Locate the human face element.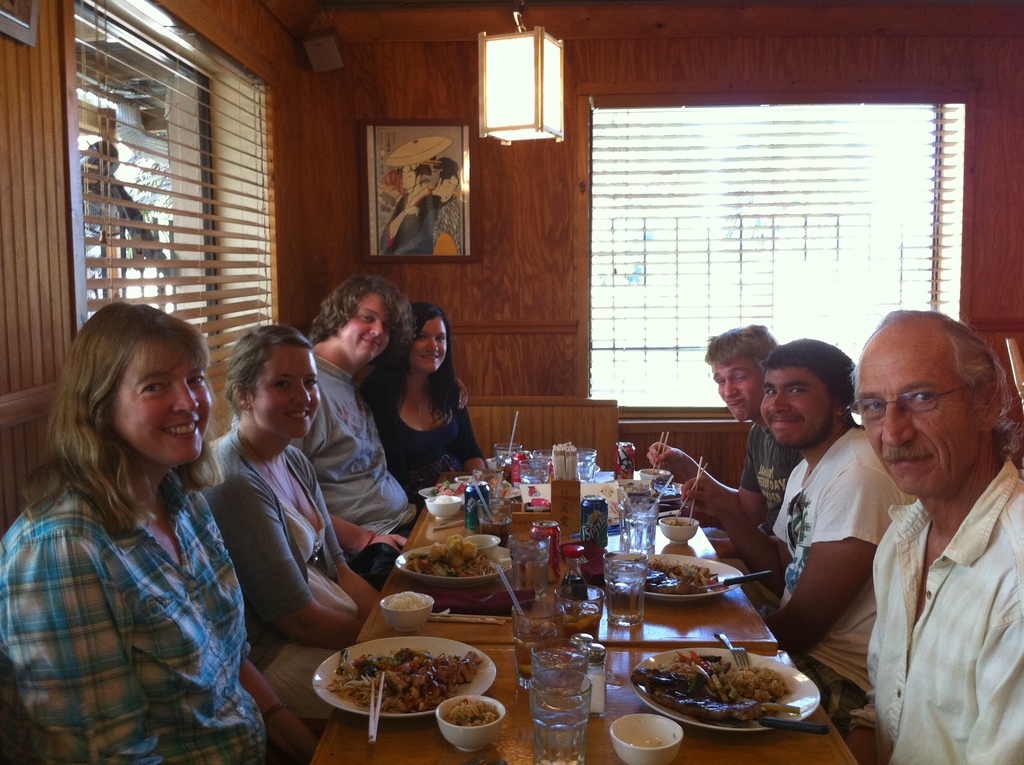
Element bbox: [left=759, top=368, right=835, bottom=444].
